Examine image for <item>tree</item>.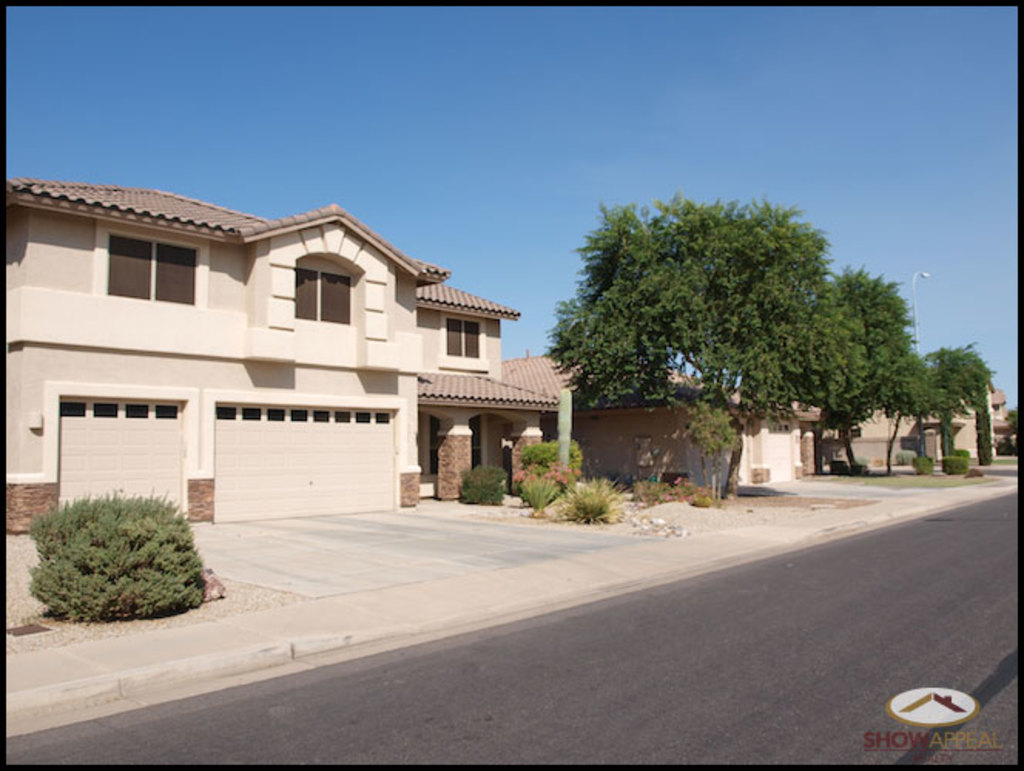
Examination result: bbox=[532, 179, 928, 489].
